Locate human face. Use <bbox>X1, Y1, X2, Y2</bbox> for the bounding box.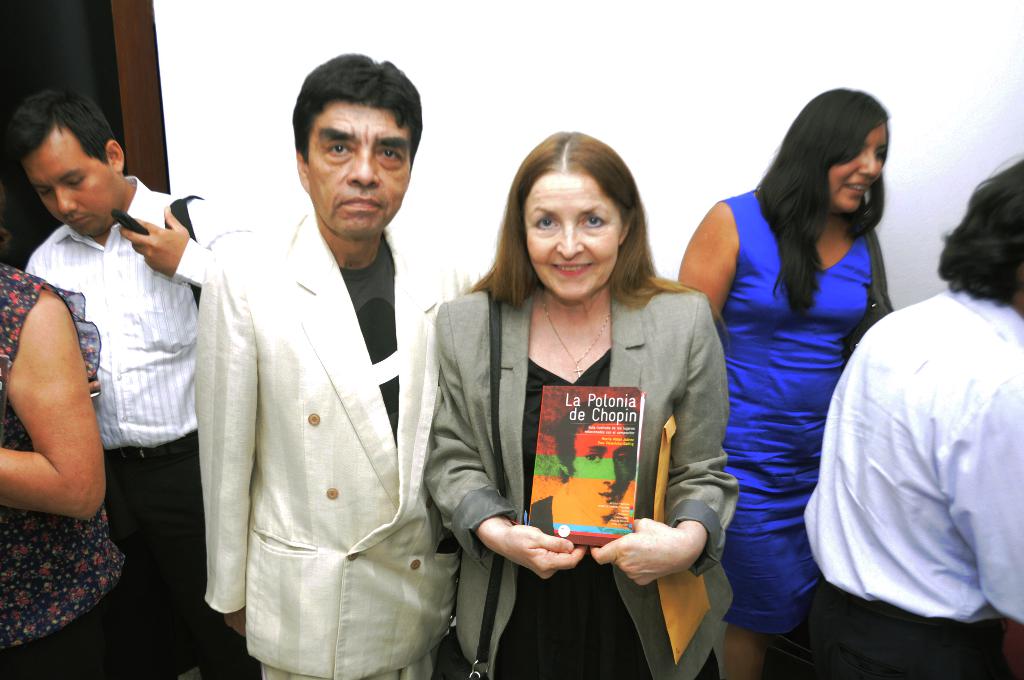
<bbox>24, 124, 120, 234</bbox>.
